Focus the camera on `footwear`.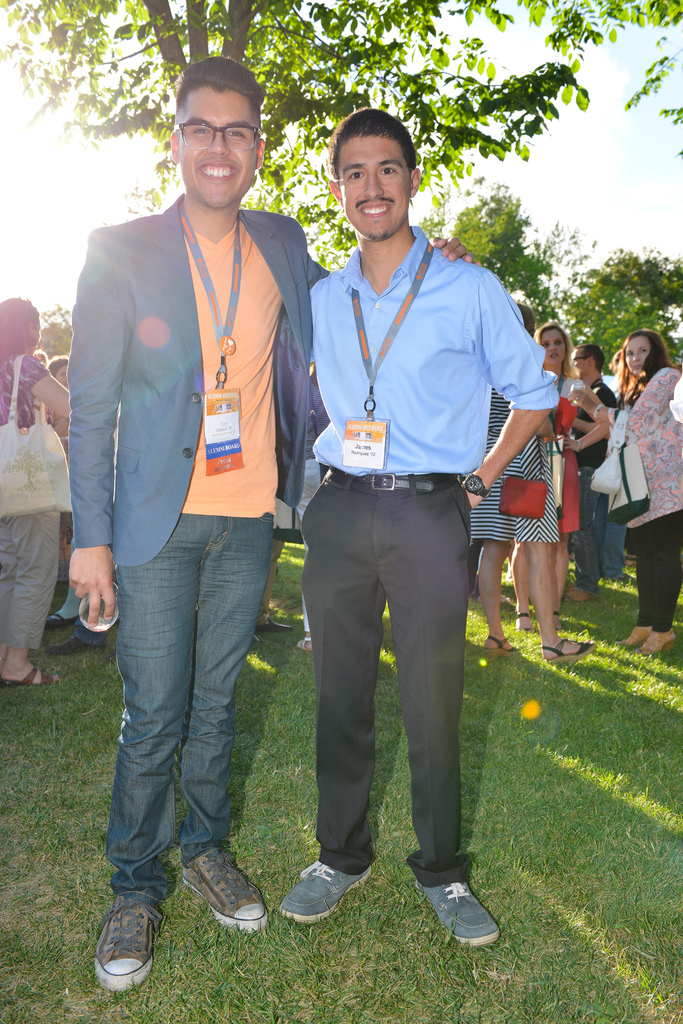
Focus region: pyautogui.locateOnScreen(259, 620, 282, 634).
